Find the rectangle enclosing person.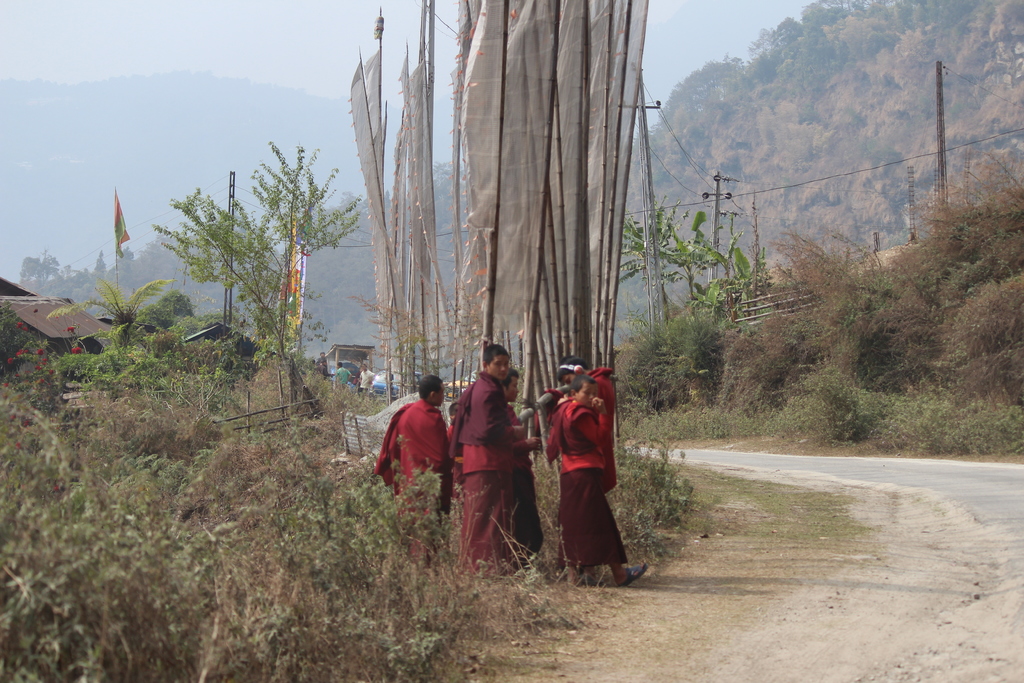
pyautogui.locateOnScreen(454, 345, 533, 569).
